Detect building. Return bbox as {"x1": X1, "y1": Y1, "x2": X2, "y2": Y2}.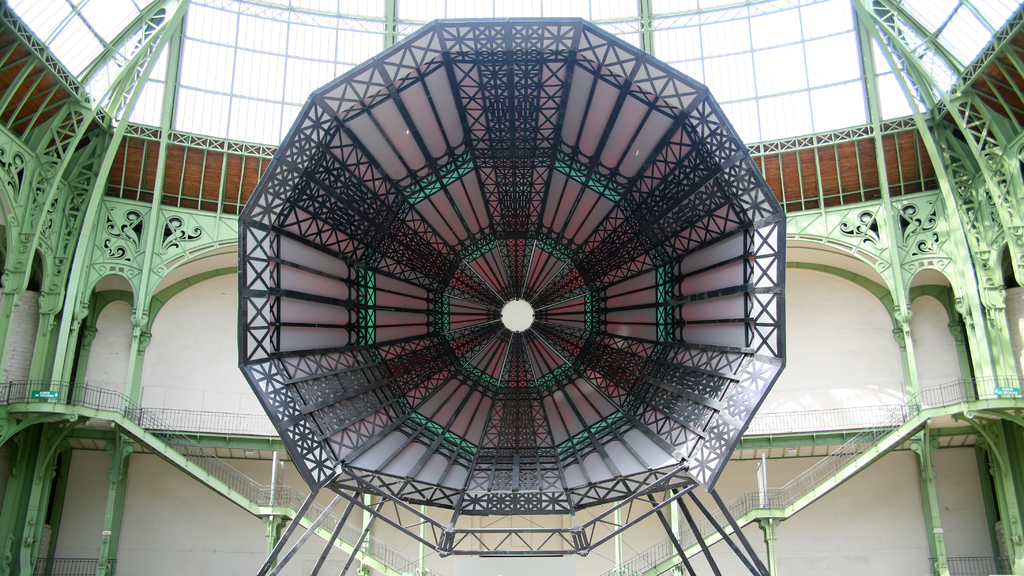
{"x1": 0, "y1": 0, "x2": 1023, "y2": 575}.
